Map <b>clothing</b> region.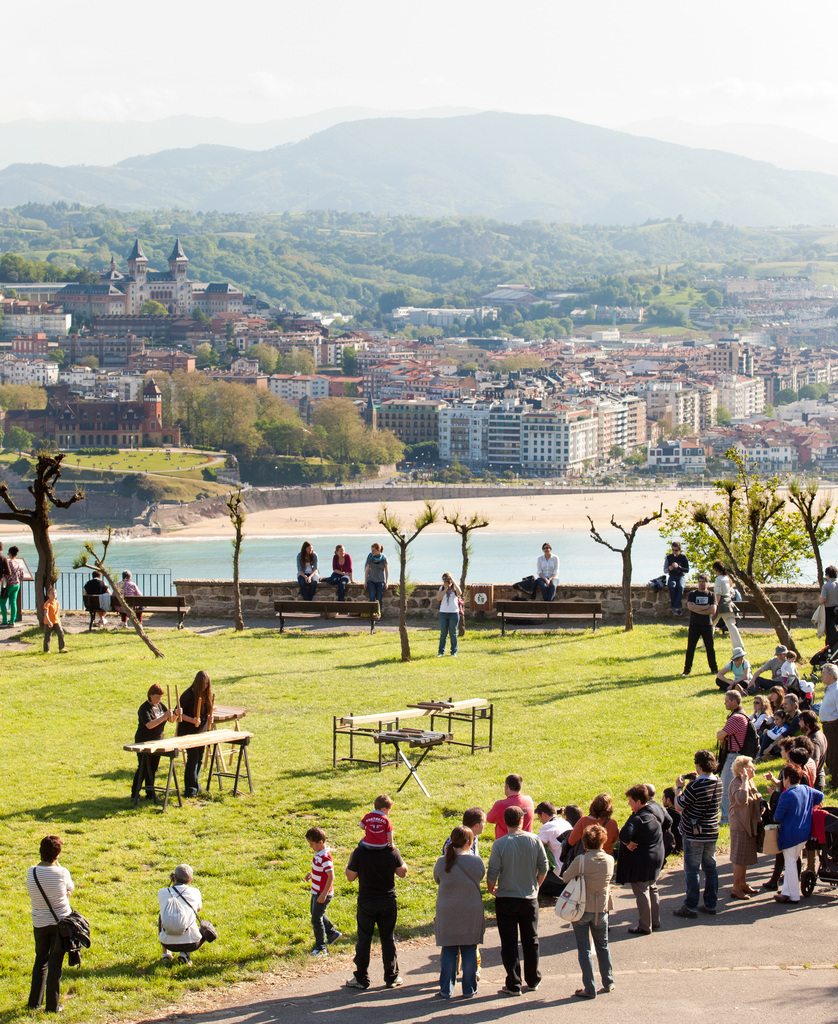
Mapped to [left=150, top=872, right=214, bottom=960].
